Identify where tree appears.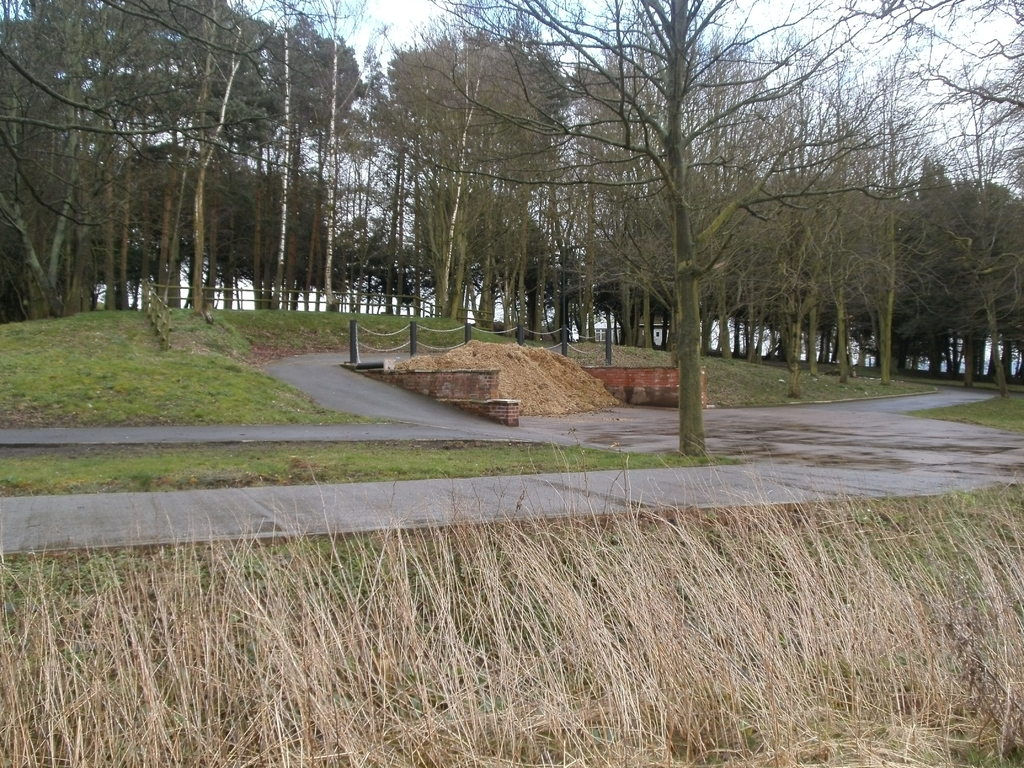
Appears at bbox(0, 0, 284, 309).
